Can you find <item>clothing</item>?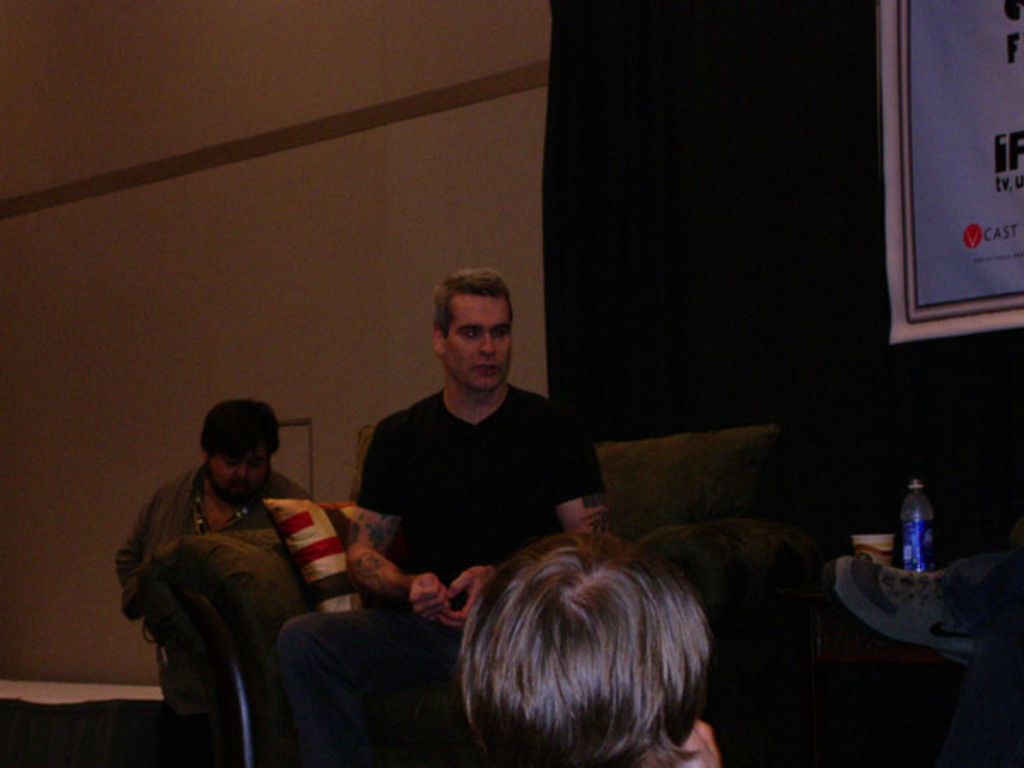
Yes, bounding box: box(111, 468, 311, 638).
